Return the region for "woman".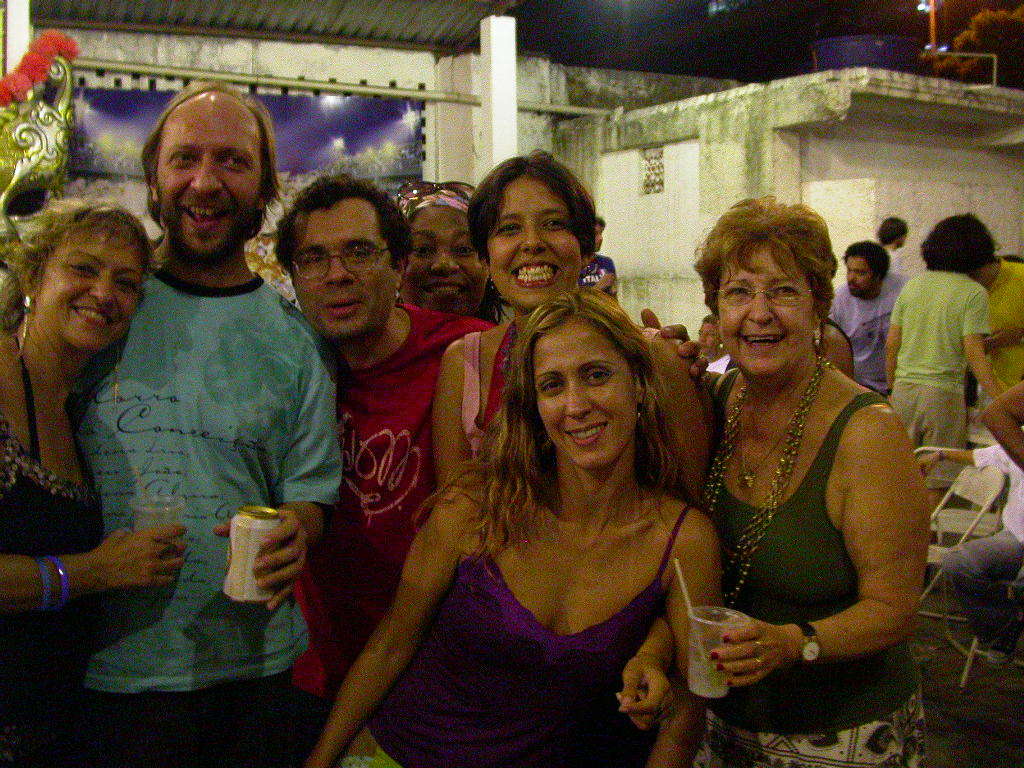
detection(882, 216, 1009, 519).
